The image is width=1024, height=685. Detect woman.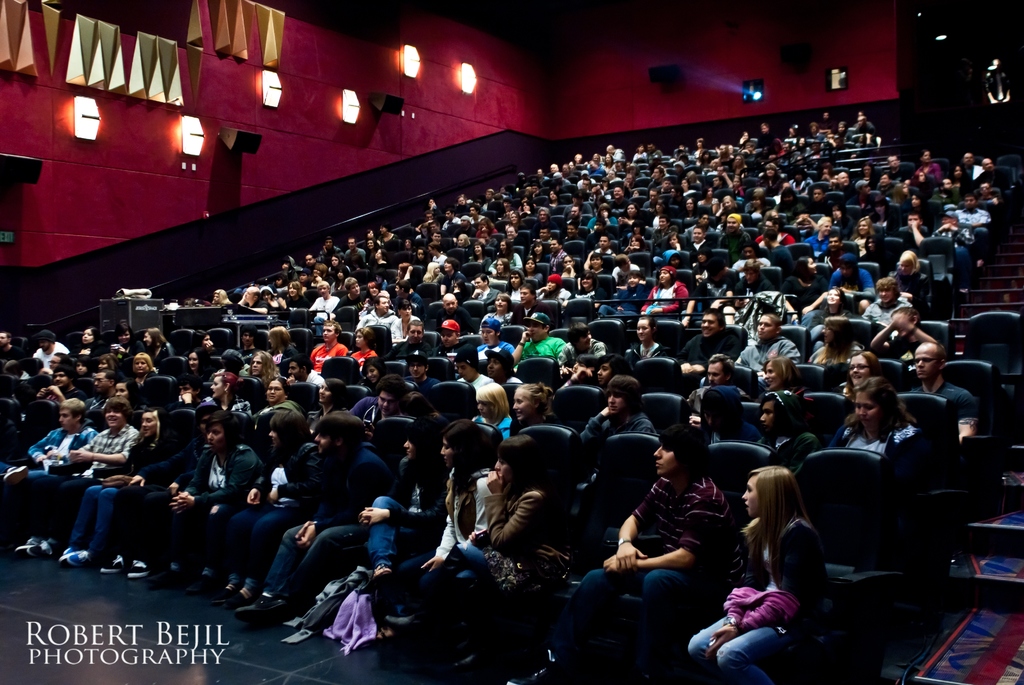
Detection: rect(848, 214, 880, 259).
